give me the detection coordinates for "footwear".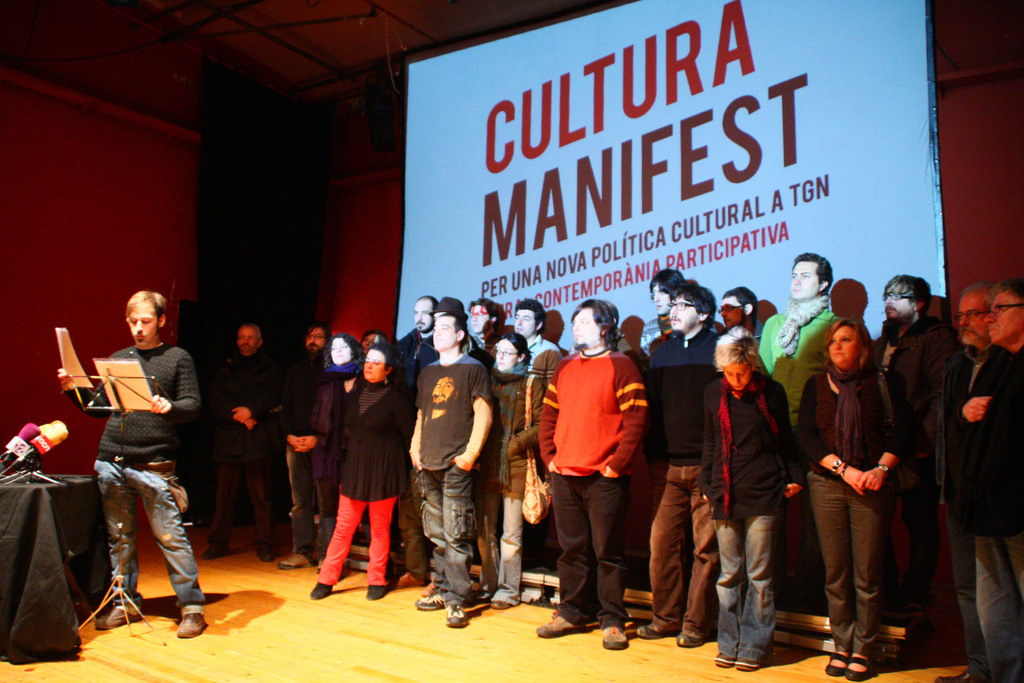
BBox(177, 611, 205, 638).
